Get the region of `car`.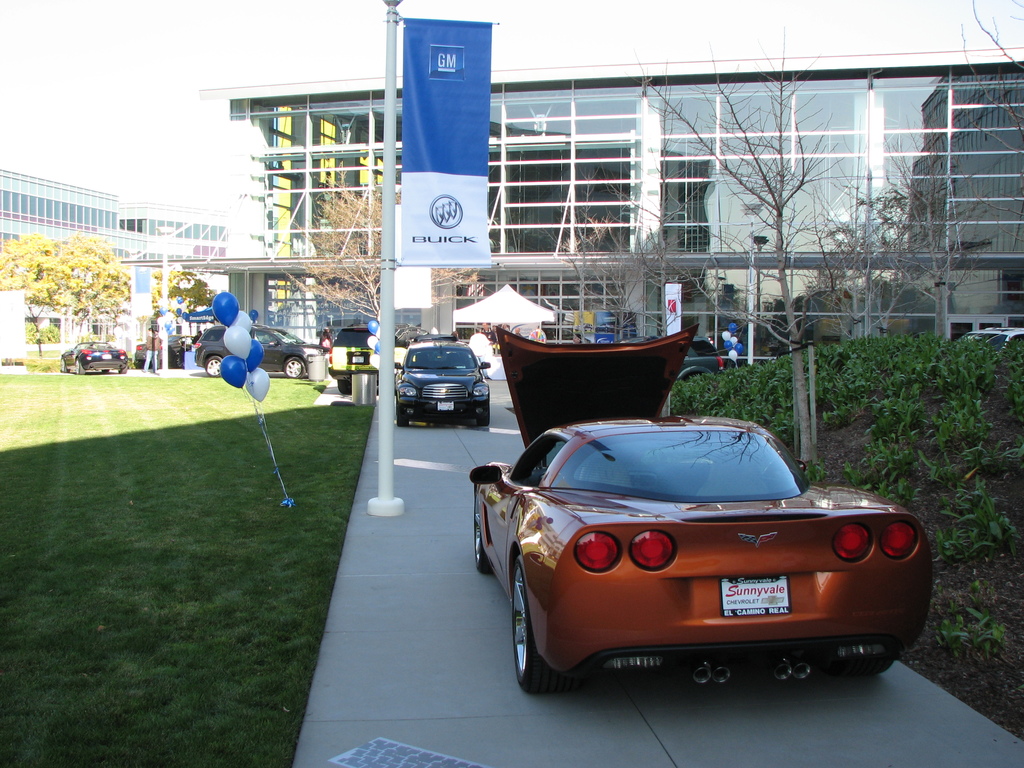
198 325 325 373.
